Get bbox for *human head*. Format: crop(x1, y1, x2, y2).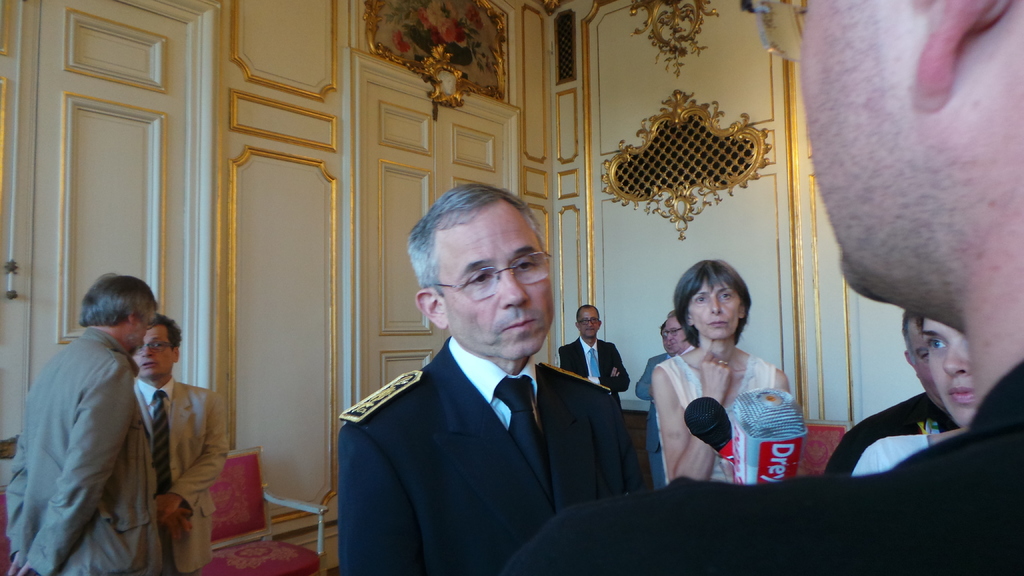
crop(798, 0, 1023, 316).
